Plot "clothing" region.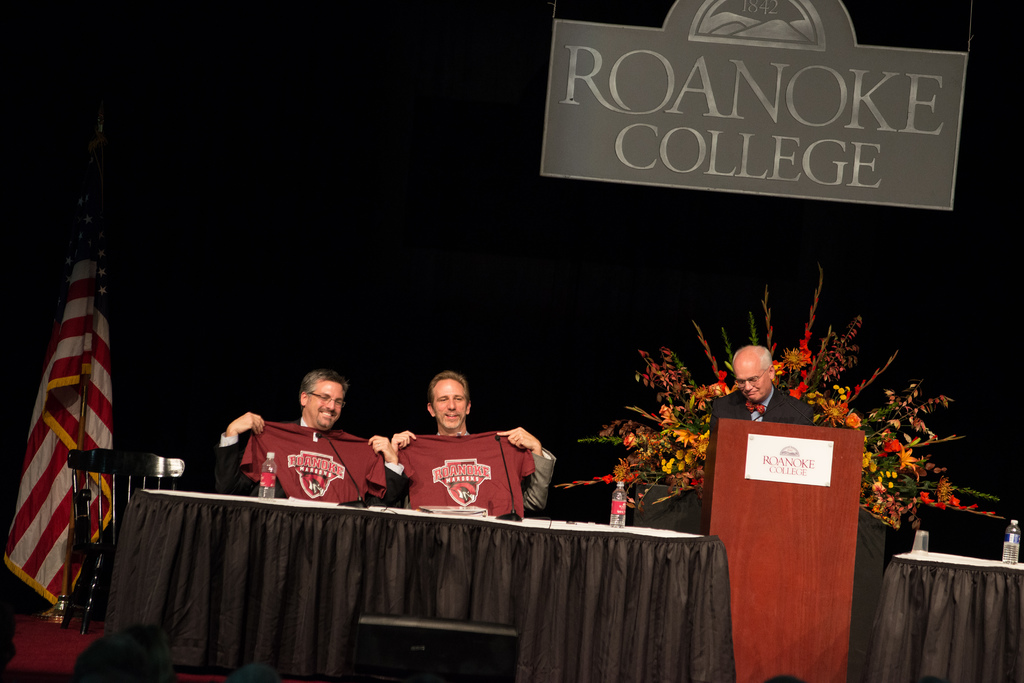
Plotted at (x1=709, y1=383, x2=814, y2=438).
